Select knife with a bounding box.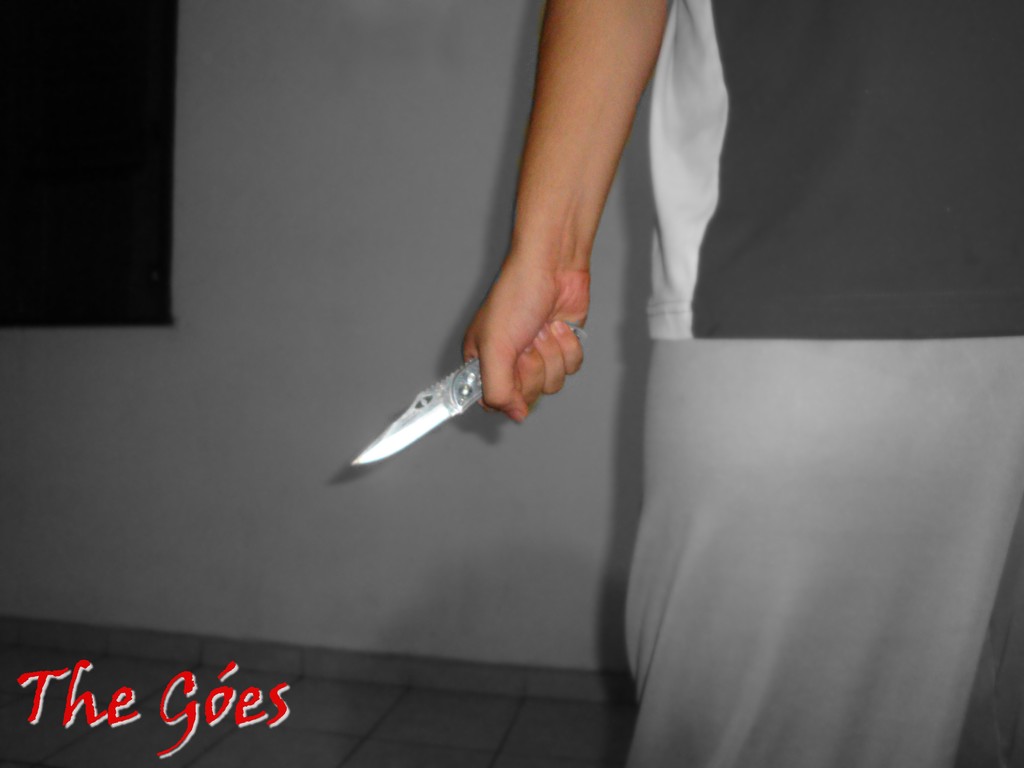
box(346, 315, 591, 468).
